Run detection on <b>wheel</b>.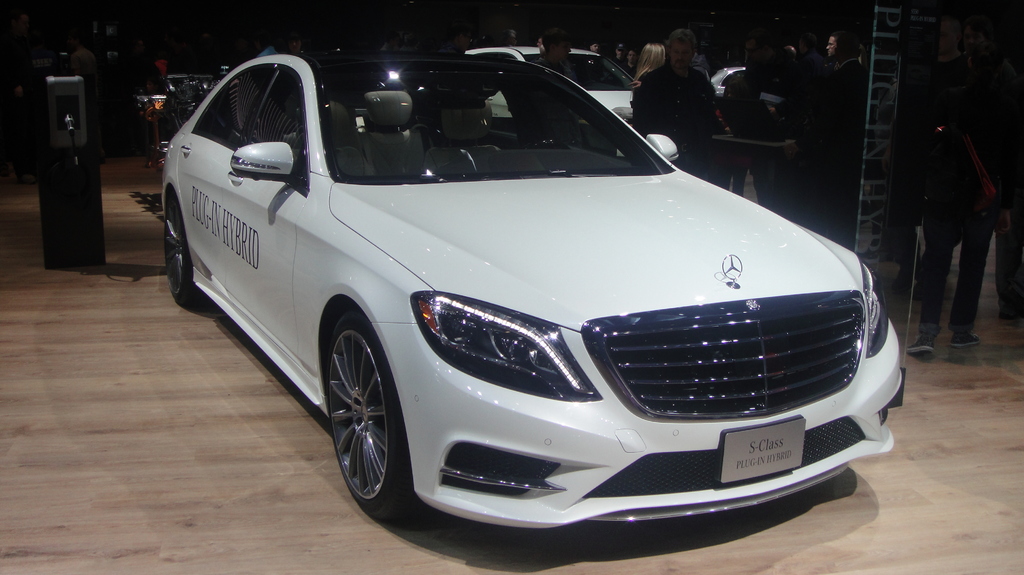
Result: <box>163,191,200,306</box>.
